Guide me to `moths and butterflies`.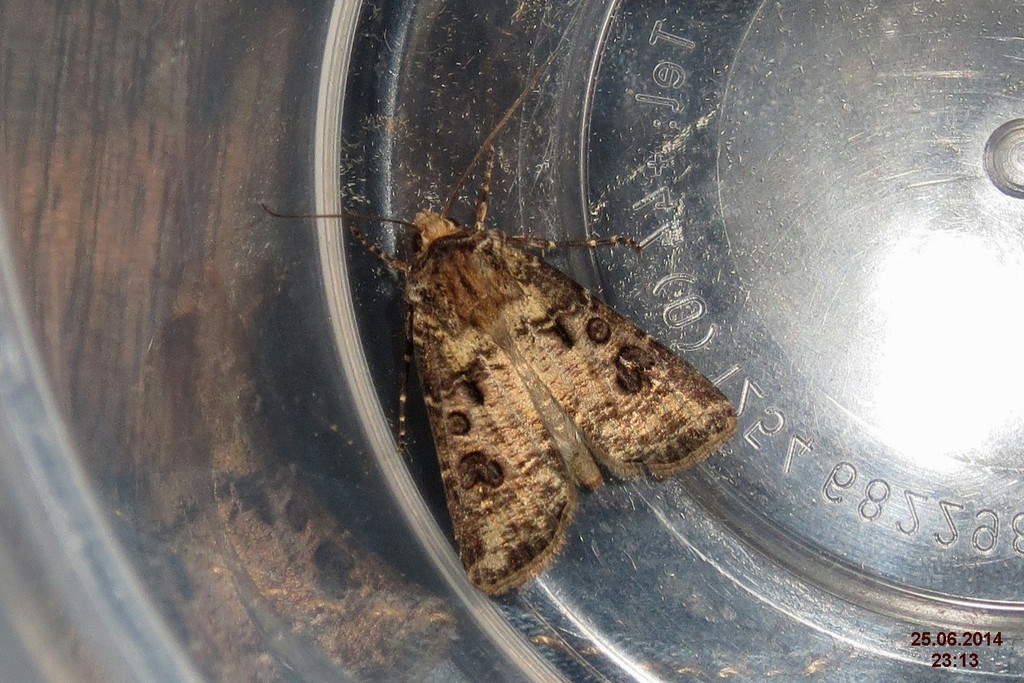
Guidance: (left=261, top=62, right=741, bottom=599).
